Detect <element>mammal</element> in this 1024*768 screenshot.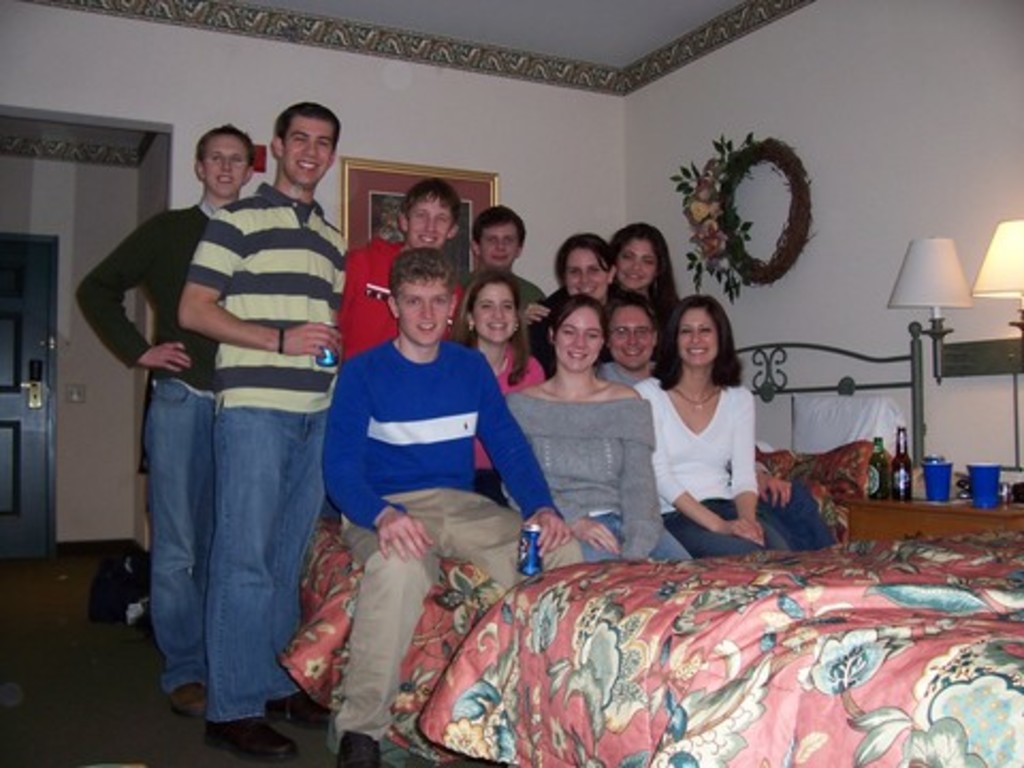
Detection: {"x1": 175, "y1": 105, "x2": 358, "y2": 766}.
